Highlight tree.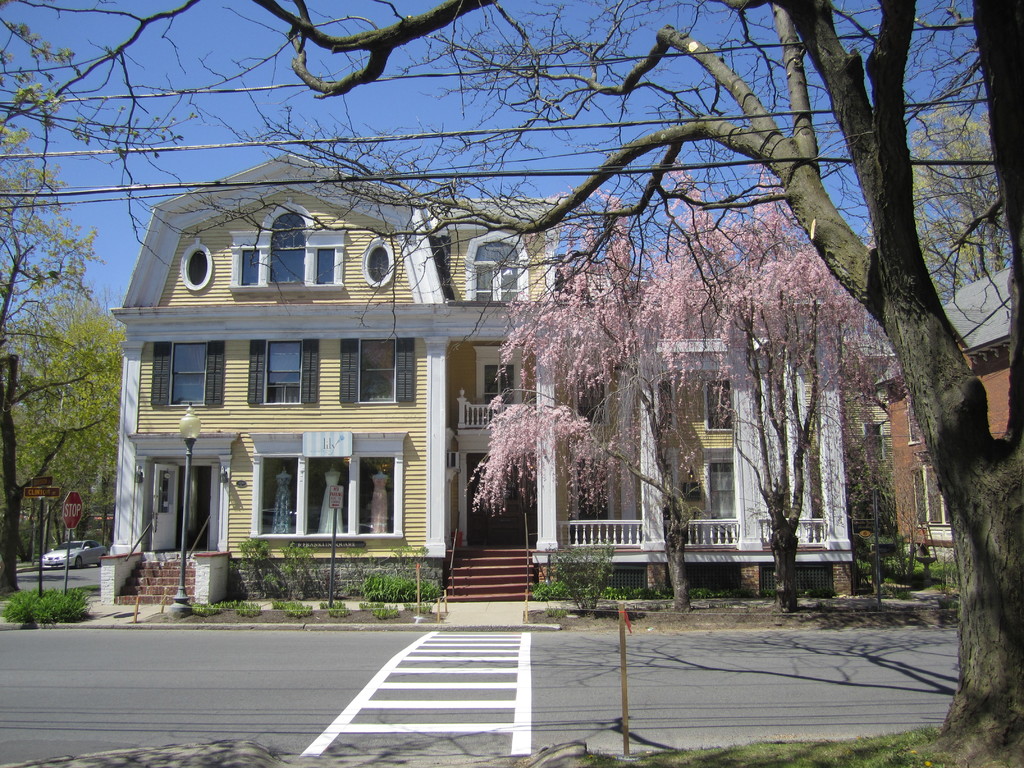
Highlighted region: (x1=461, y1=193, x2=716, y2=609).
